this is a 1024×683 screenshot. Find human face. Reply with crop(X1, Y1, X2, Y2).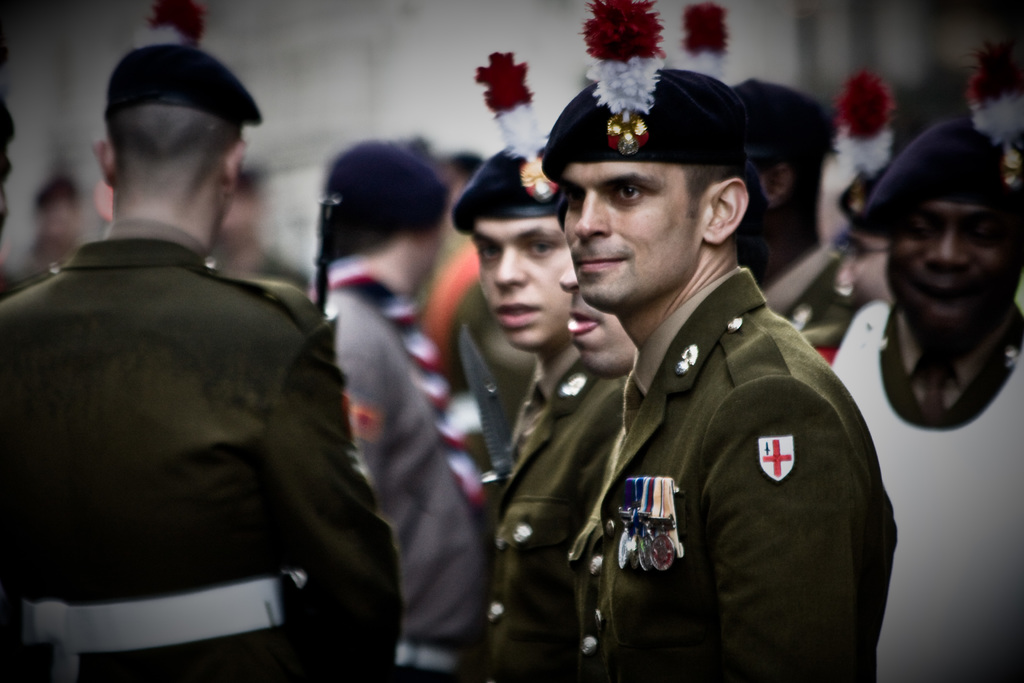
crop(403, 222, 442, 286).
